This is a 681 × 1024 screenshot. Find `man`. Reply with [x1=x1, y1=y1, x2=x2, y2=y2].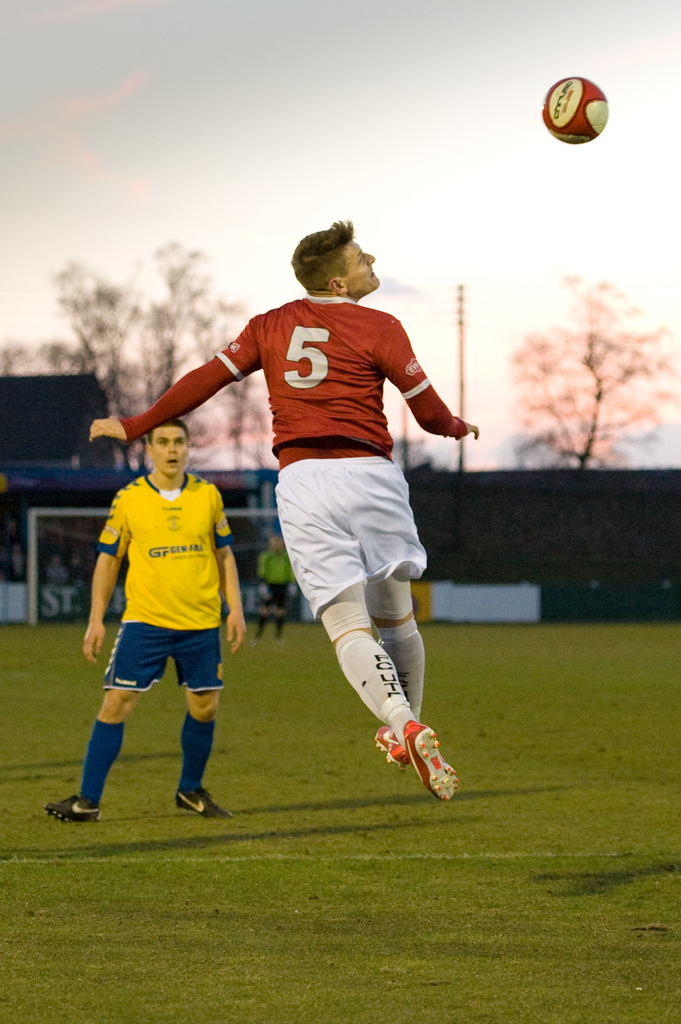
[x1=74, y1=215, x2=499, y2=812].
